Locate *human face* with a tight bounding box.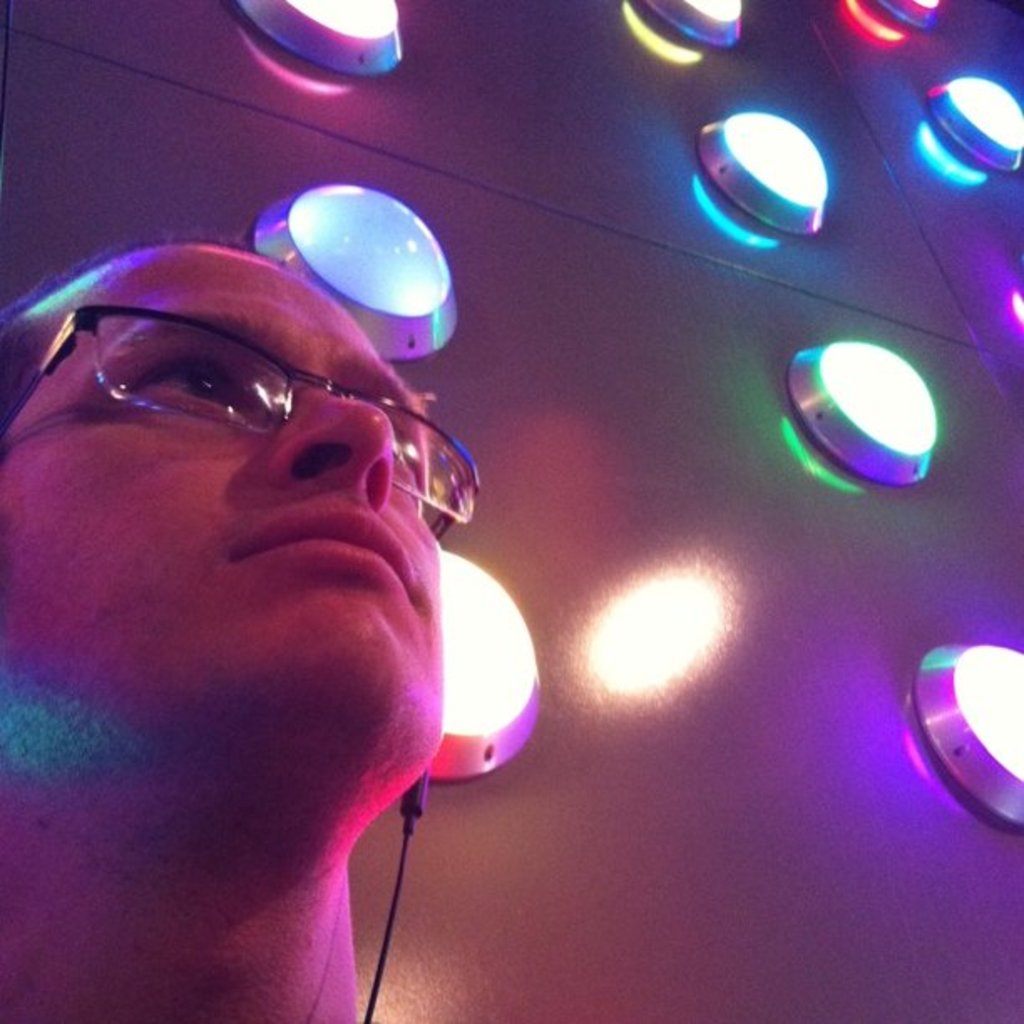
[3, 236, 450, 750].
